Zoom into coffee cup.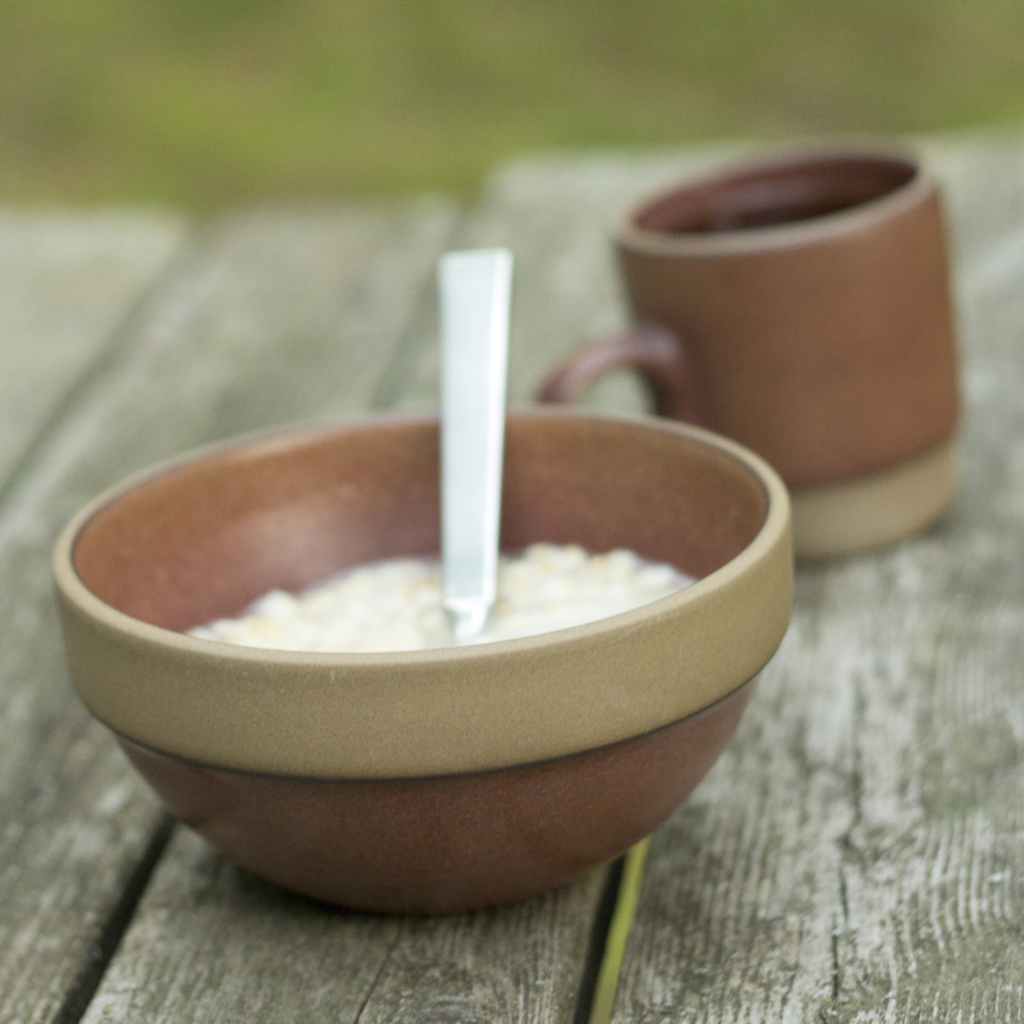
Zoom target: [527,141,973,565].
